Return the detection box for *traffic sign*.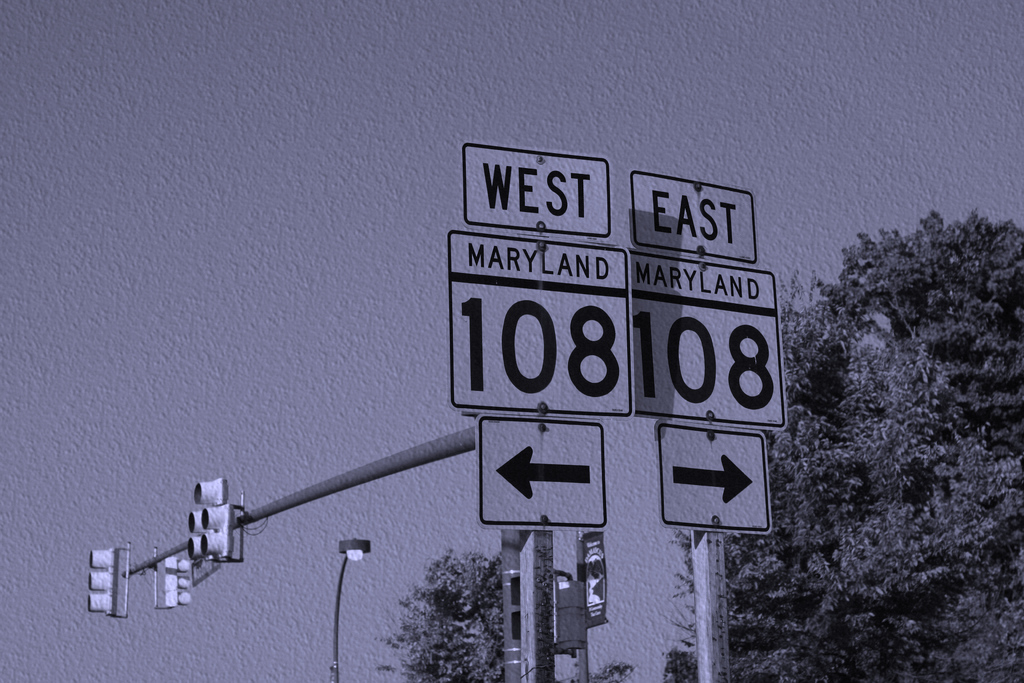
detection(478, 414, 602, 532).
